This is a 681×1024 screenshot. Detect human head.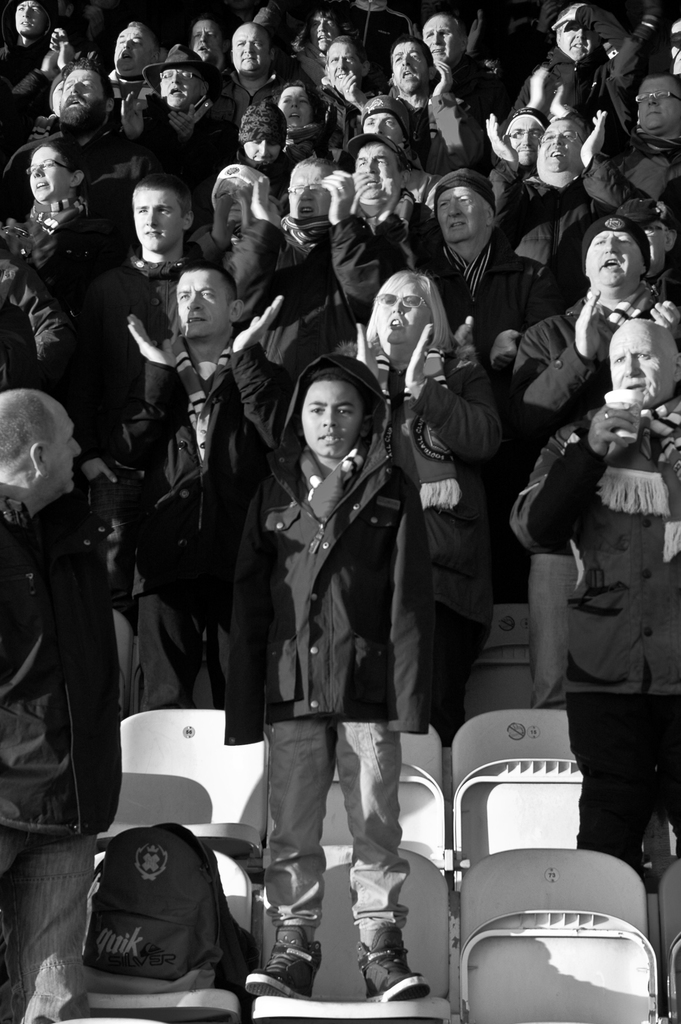
select_region(501, 105, 554, 164).
